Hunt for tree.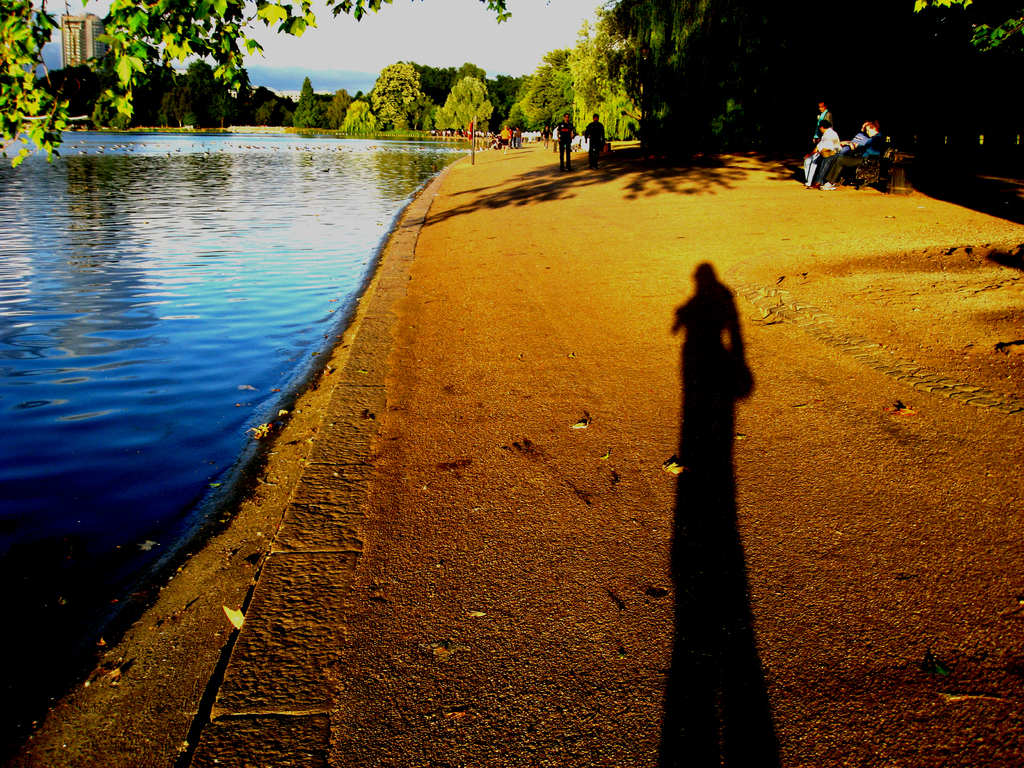
Hunted down at 439/76/493/134.
